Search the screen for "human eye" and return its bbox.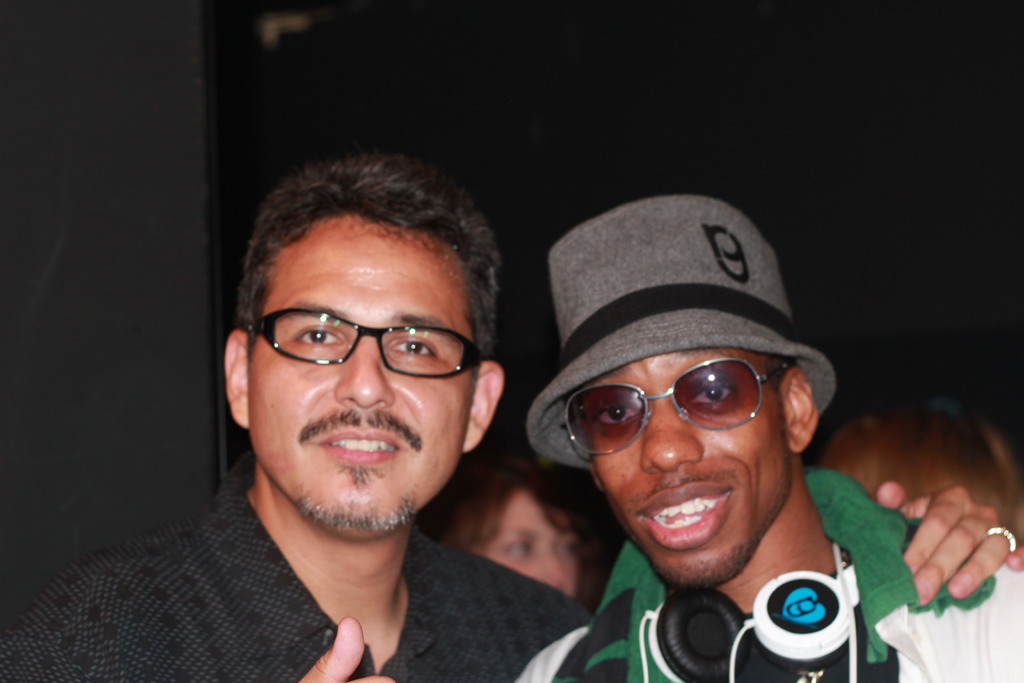
Found: (x1=596, y1=399, x2=641, y2=434).
